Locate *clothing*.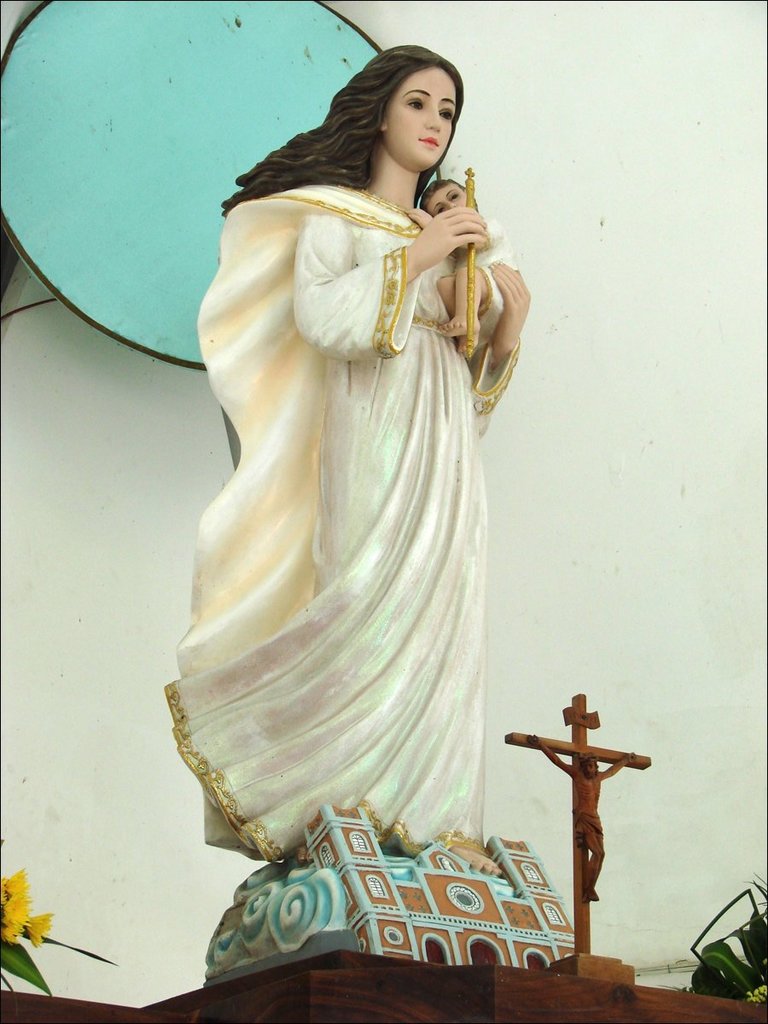
Bounding box: 189:131:534:854.
